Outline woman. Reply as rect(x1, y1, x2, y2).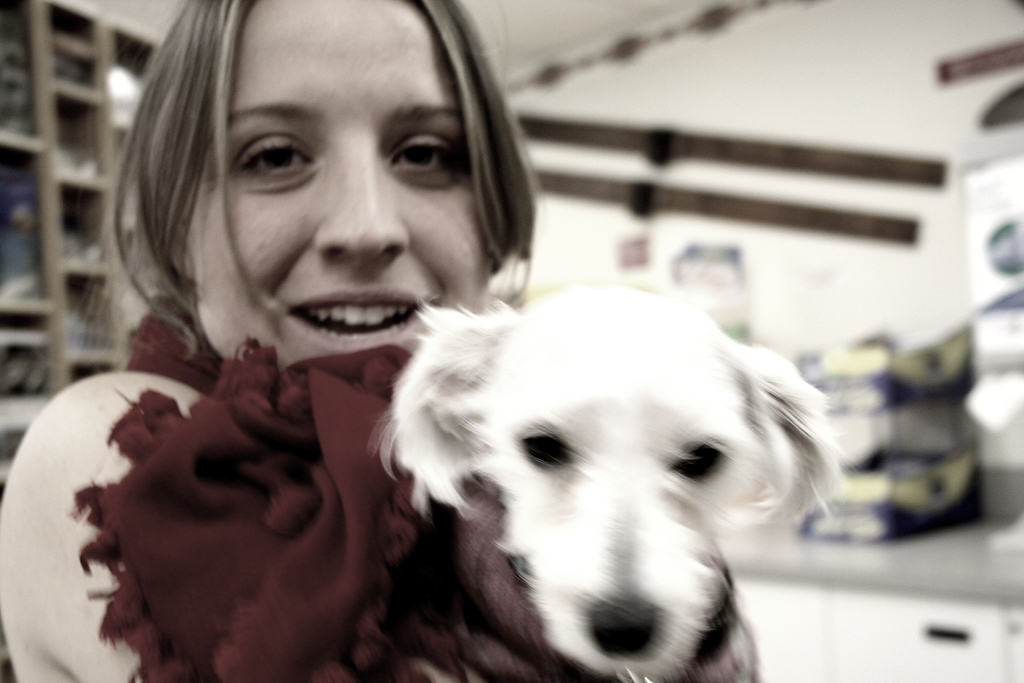
rect(40, 19, 711, 671).
